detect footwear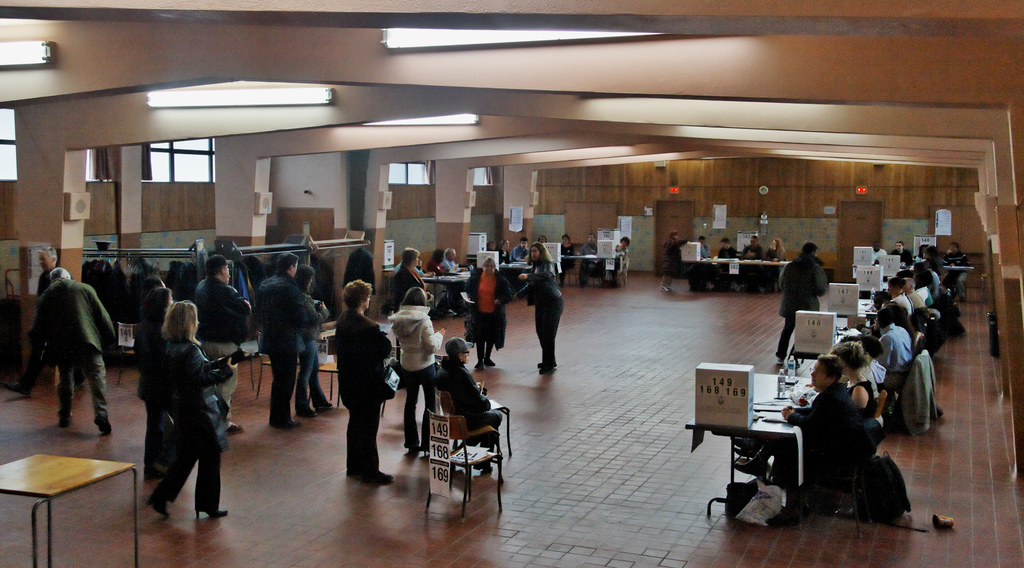
Rect(146, 496, 170, 518)
